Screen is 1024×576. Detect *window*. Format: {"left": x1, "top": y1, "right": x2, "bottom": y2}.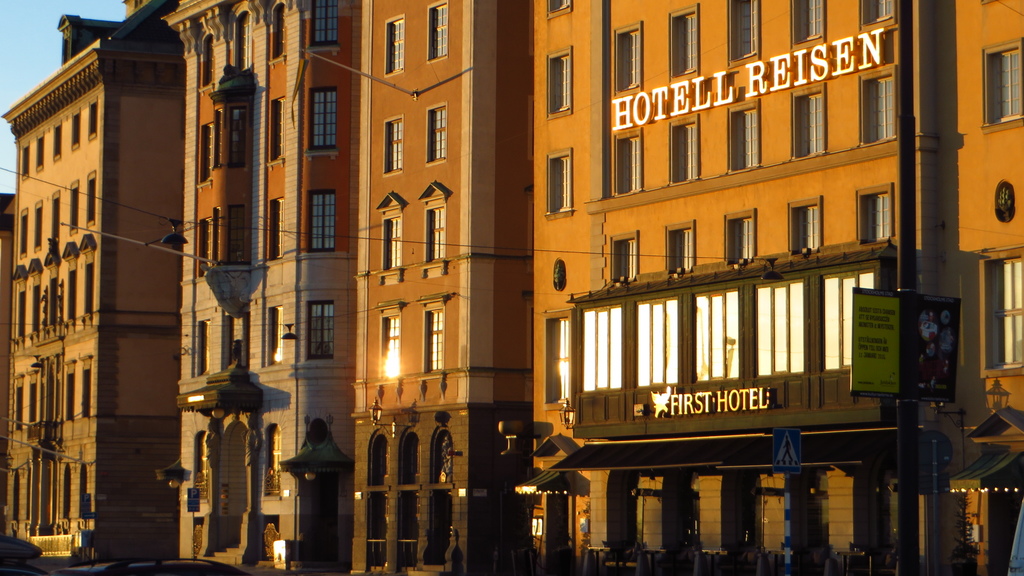
{"left": 630, "top": 297, "right": 679, "bottom": 393}.
